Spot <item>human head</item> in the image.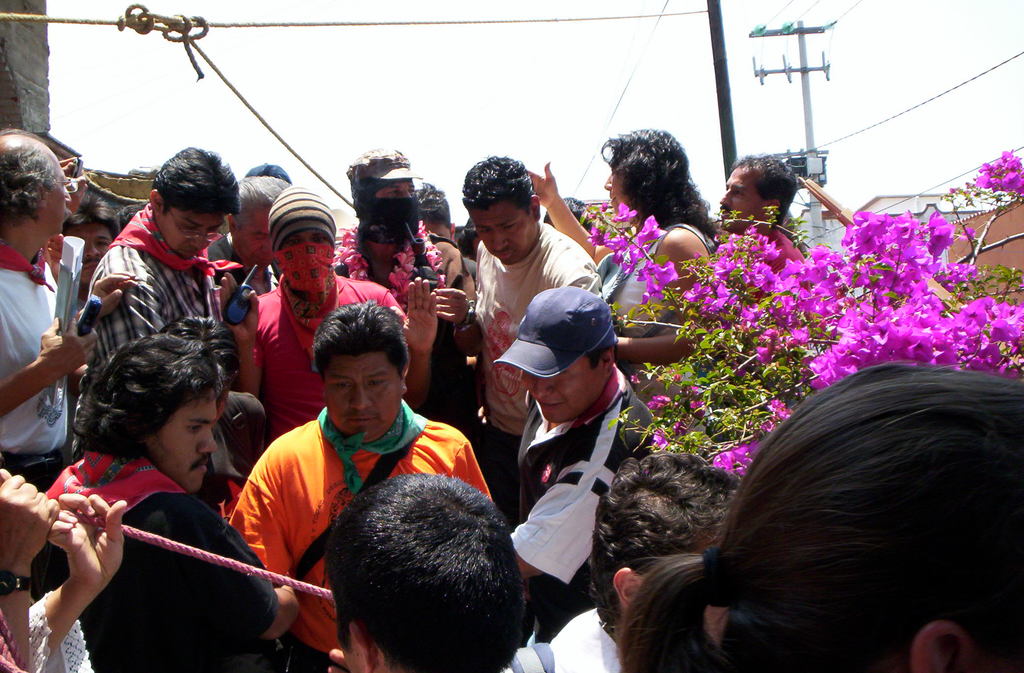
<item>human head</item> found at 315:299:409:439.
